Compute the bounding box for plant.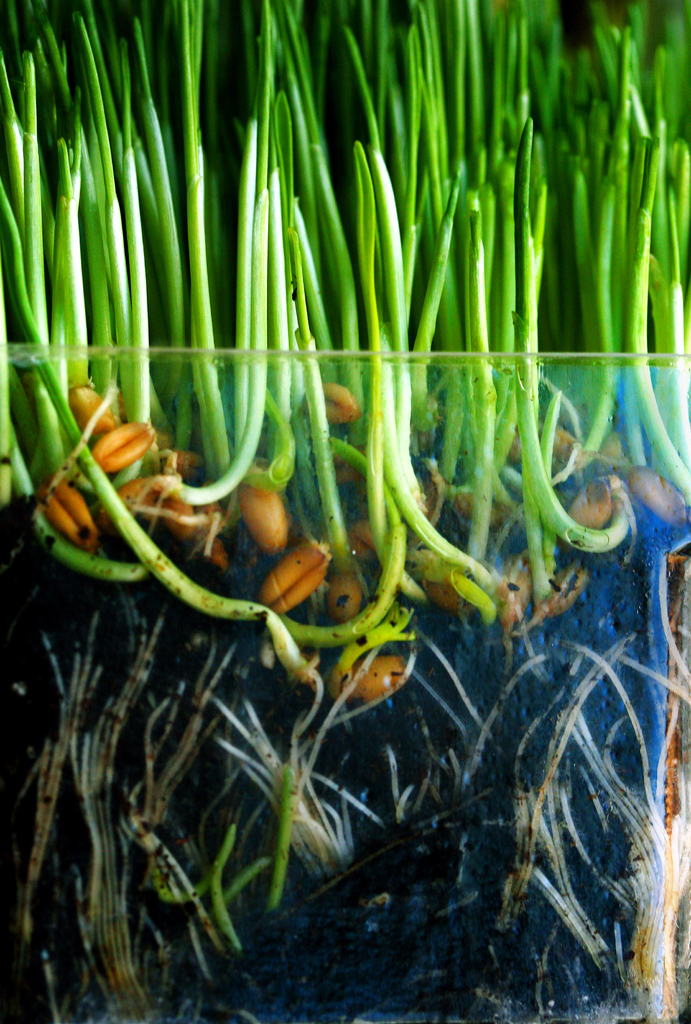
region(0, 0, 690, 1023).
